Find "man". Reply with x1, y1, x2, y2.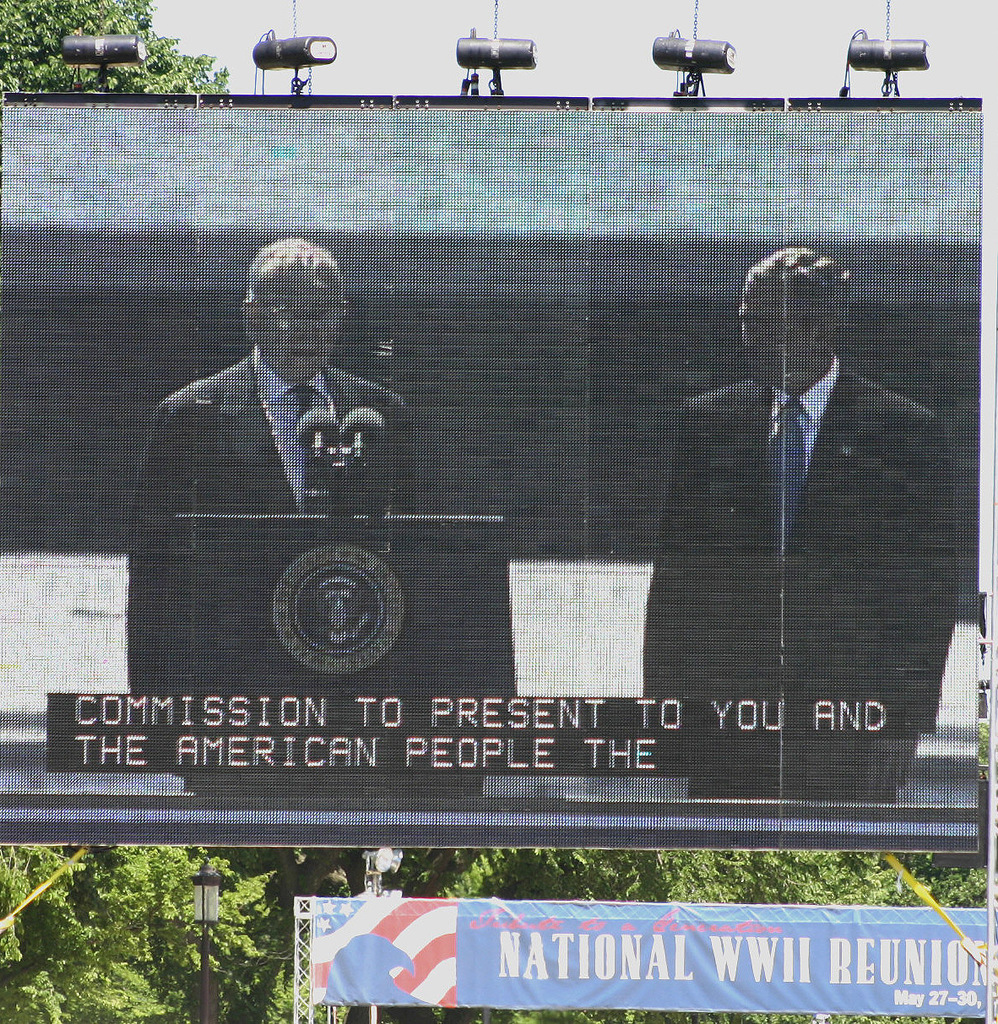
92, 233, 464, 706.
